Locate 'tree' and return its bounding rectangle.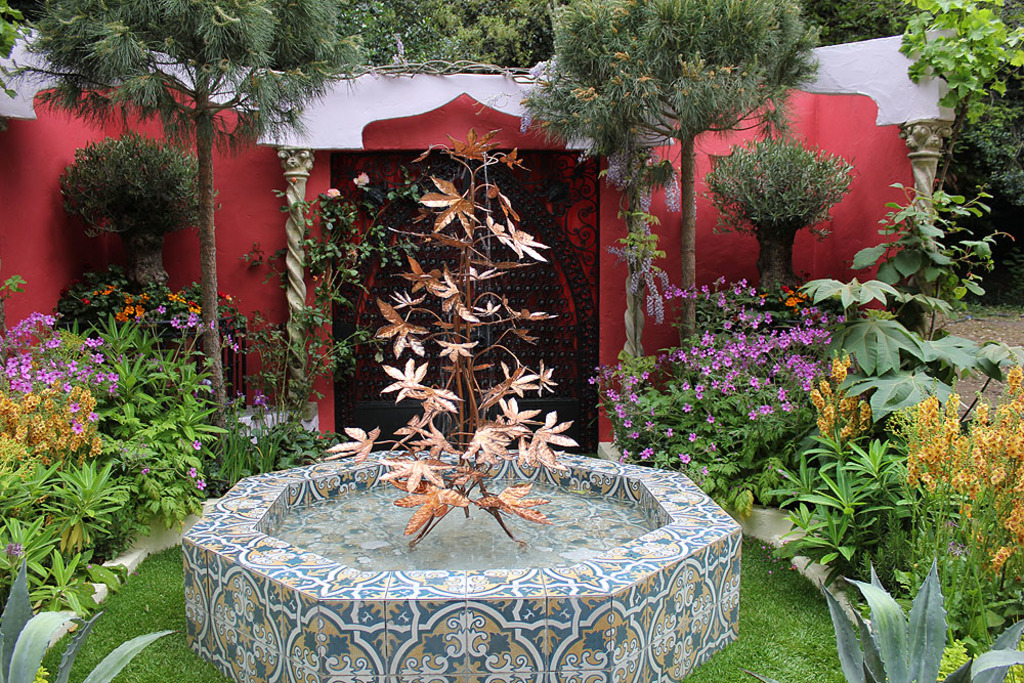
select_region(524, 0, 804, 384).
